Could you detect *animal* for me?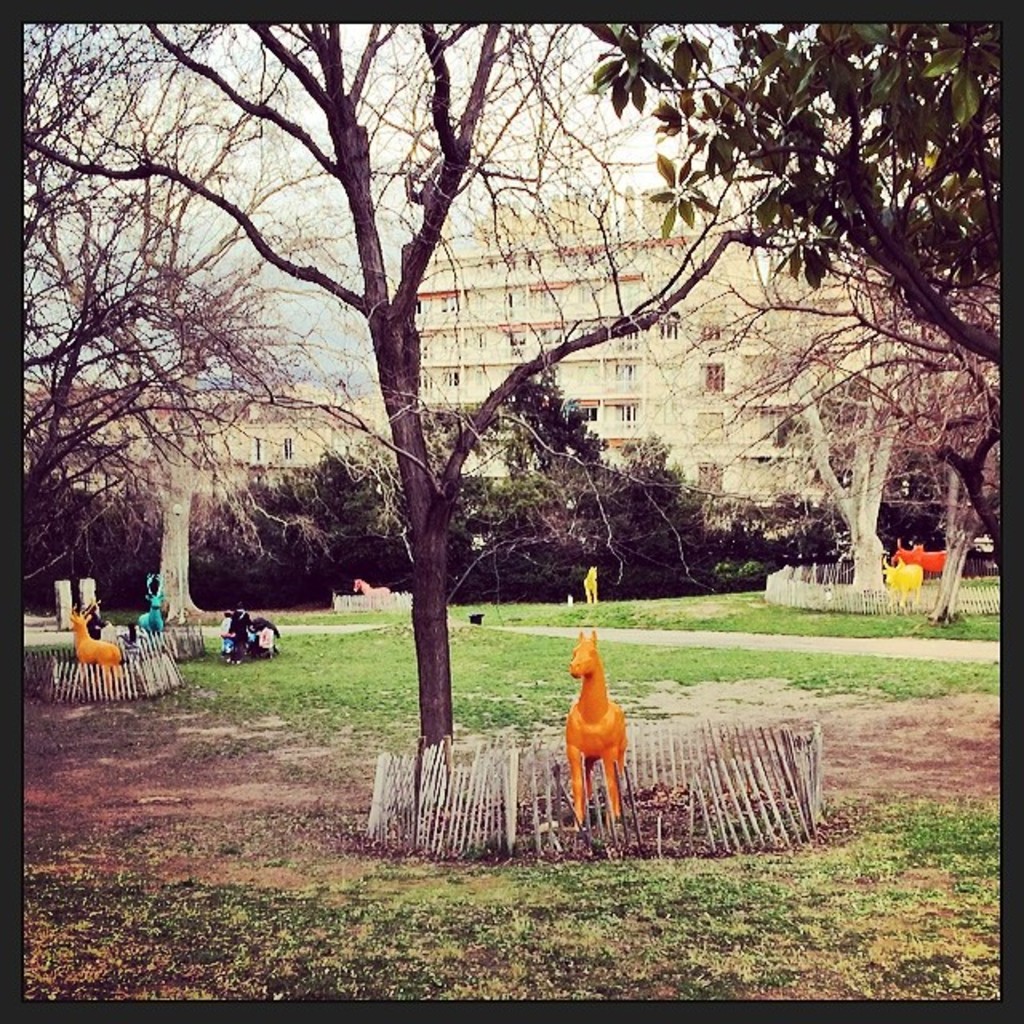
Detection result: left=144, top=568, right=168, bottom=637.
